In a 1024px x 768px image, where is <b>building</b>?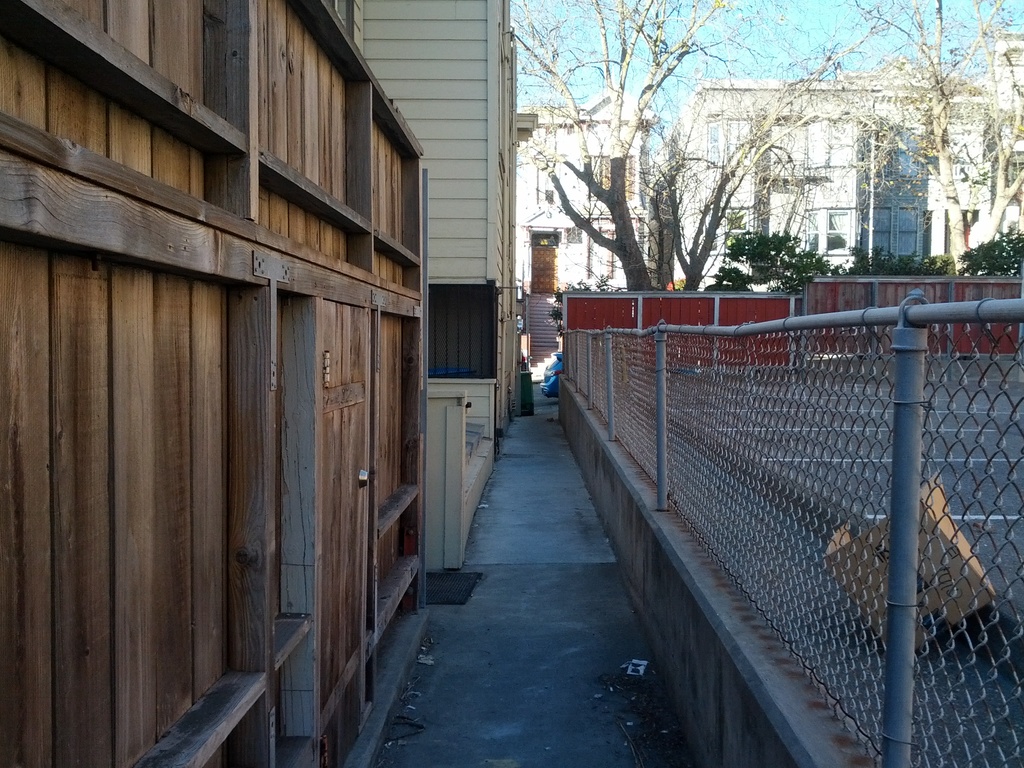
l=5, t=0, r=433, b=767.
